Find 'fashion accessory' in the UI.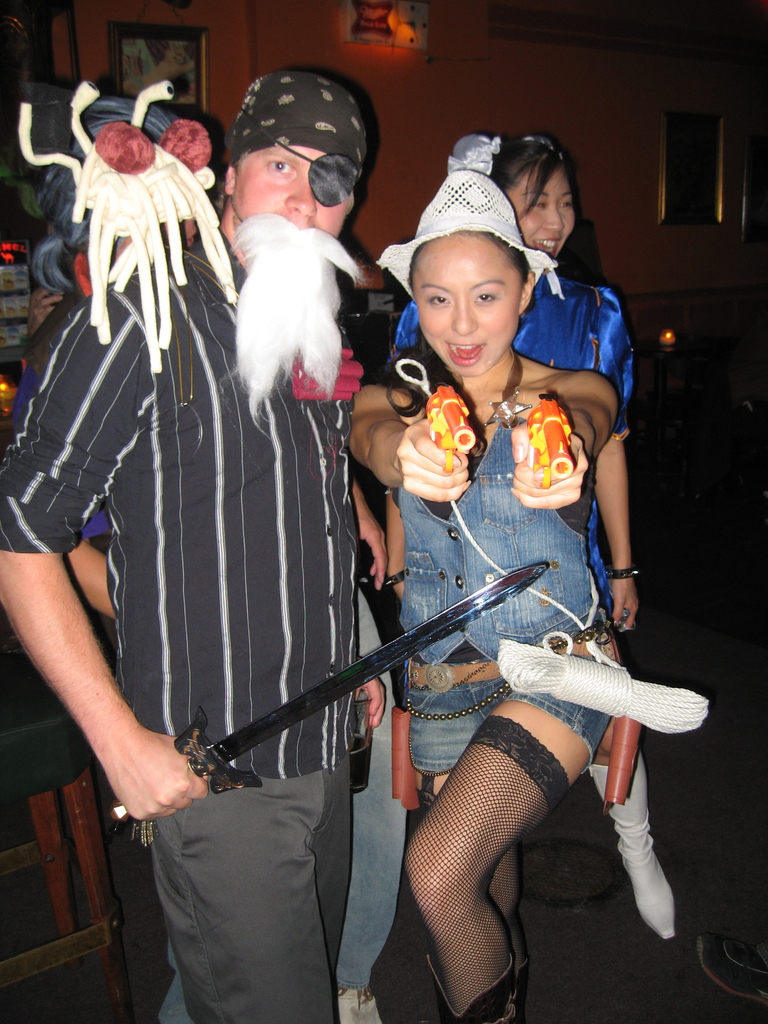
UI element at Rect(603, 563, 642, 582).
